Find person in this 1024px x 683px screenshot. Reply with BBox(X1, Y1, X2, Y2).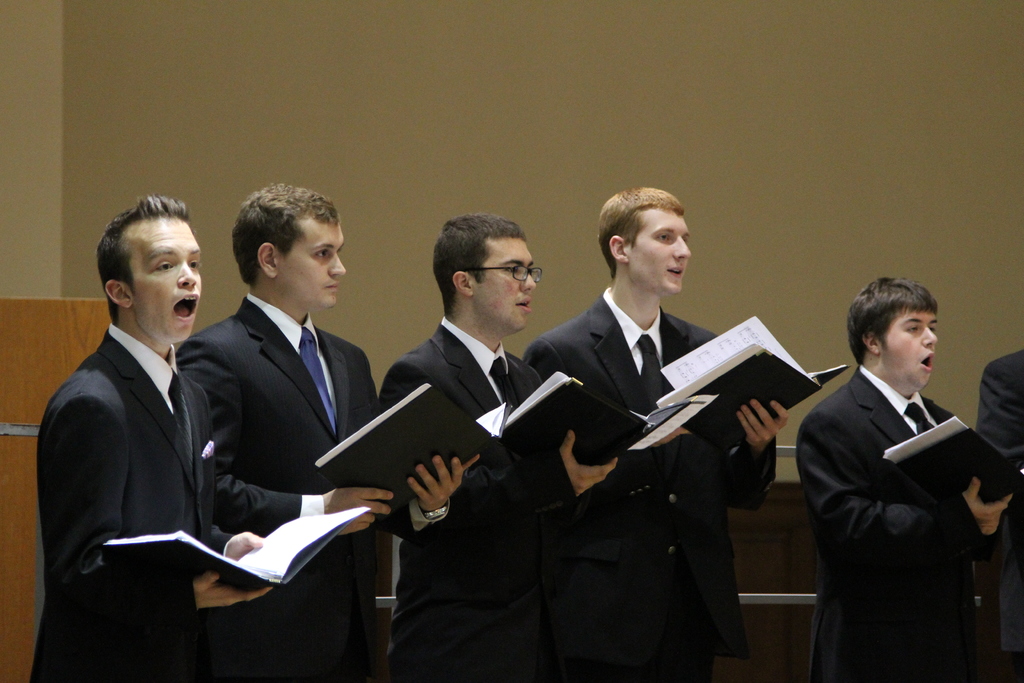
BBox(965, 325, 1023, 597).
